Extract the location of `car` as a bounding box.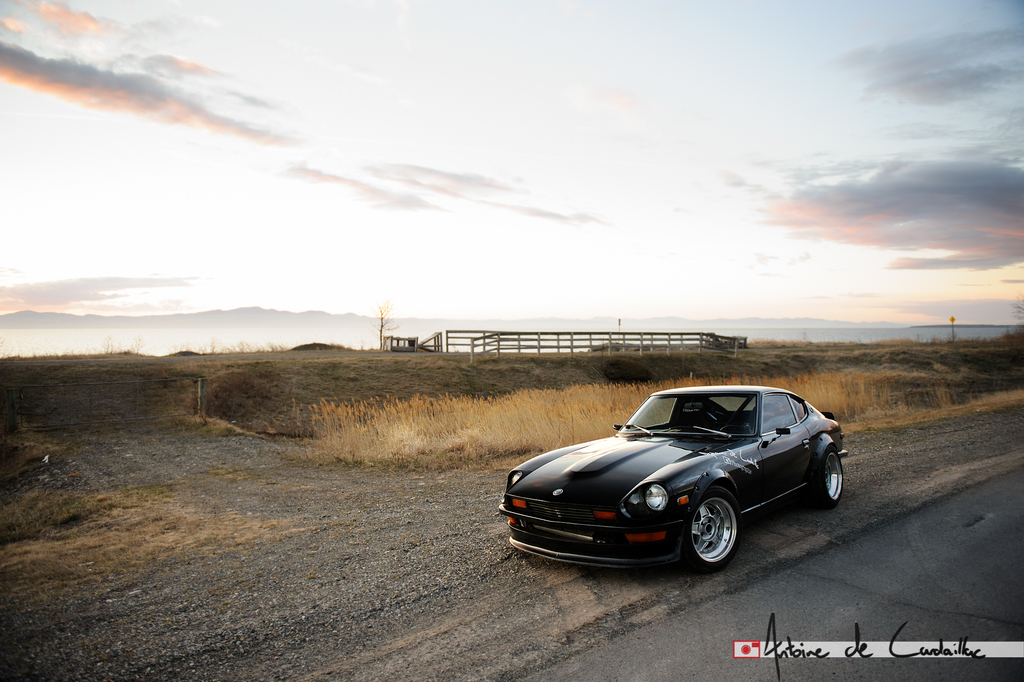
pyautogui.locateOnScreen(501, 385, 845, 575).
